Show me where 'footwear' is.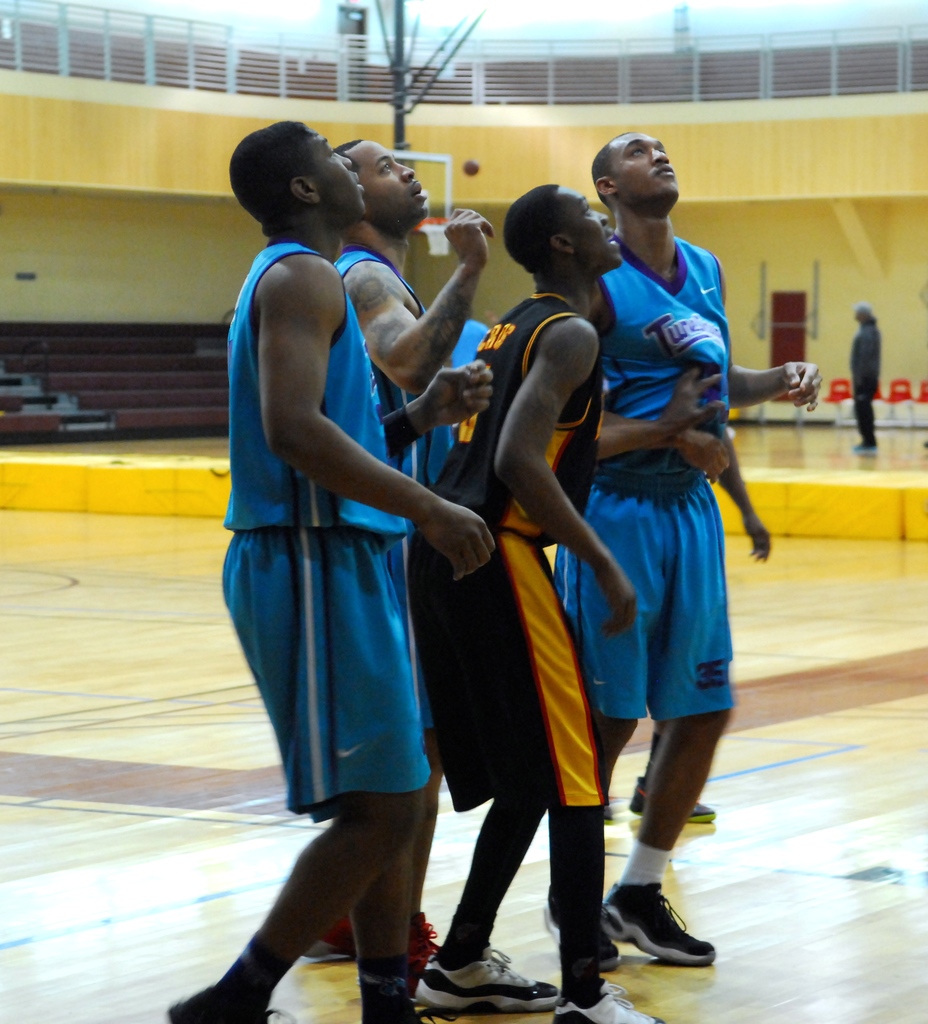
'footwear' is at 412 908 440 979.
